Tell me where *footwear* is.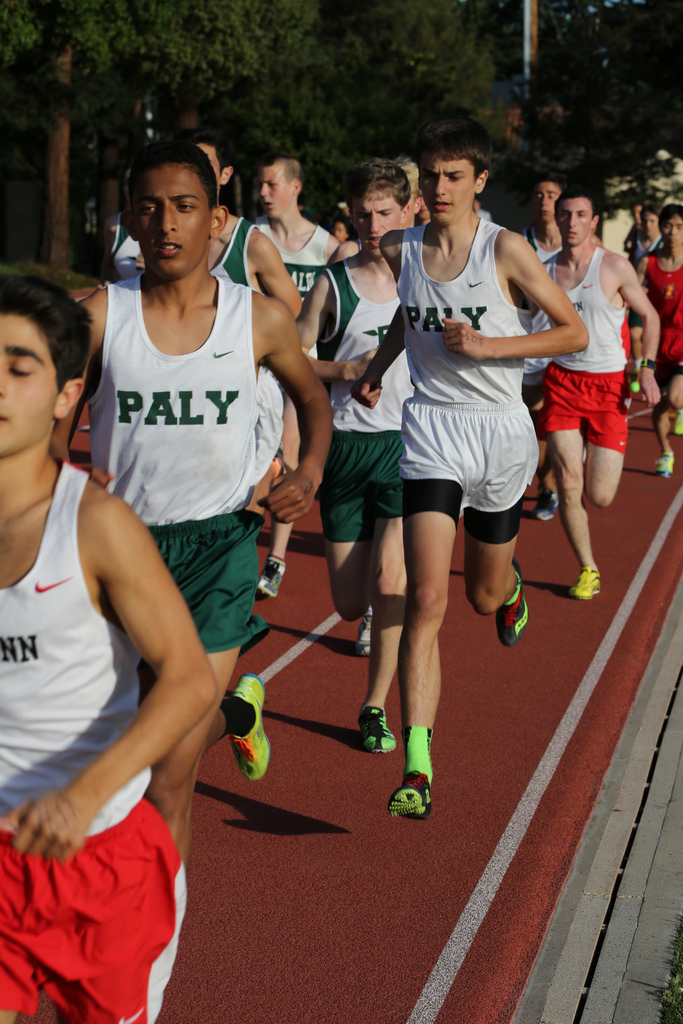
*footwear* is at detection(657, 451, 679, 481).
